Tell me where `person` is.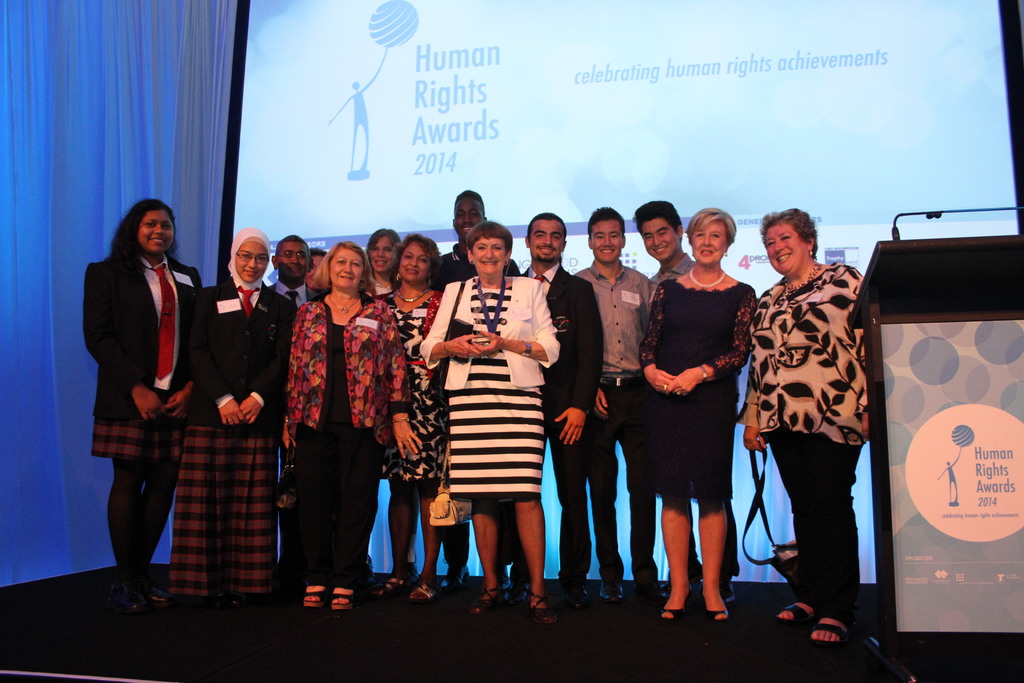
`person` is at bbox=(747, 212, 882, 643).
